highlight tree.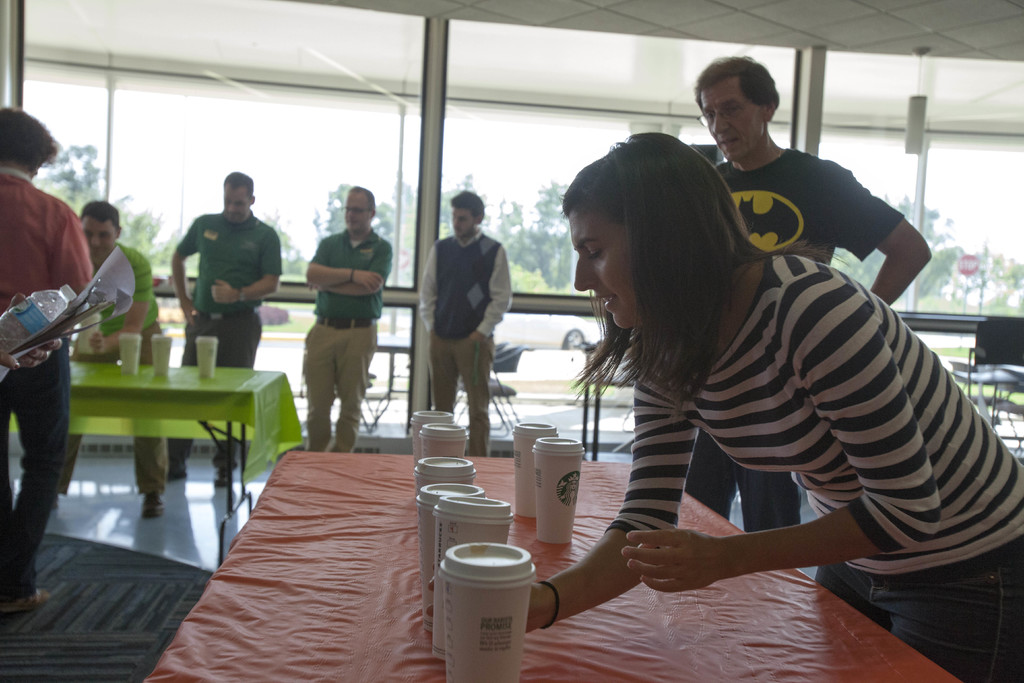
Highlighted region: {"left": 33, "top": 143, "right": 98, "bottom": 202}.
